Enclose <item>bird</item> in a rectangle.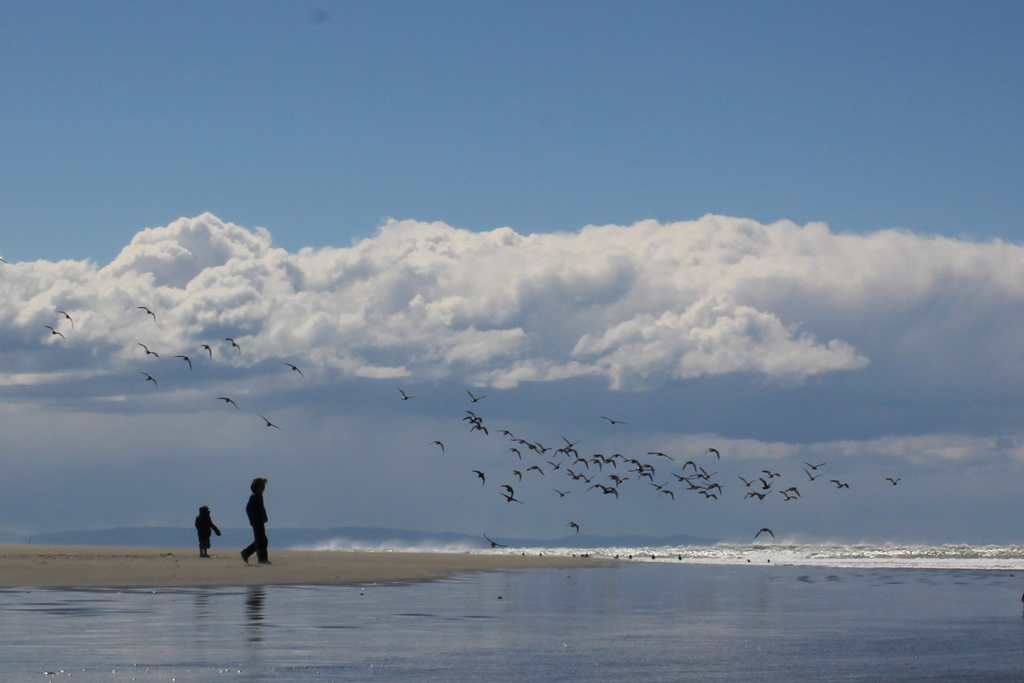
(left=673, top=552, right=681, bottom=559).
